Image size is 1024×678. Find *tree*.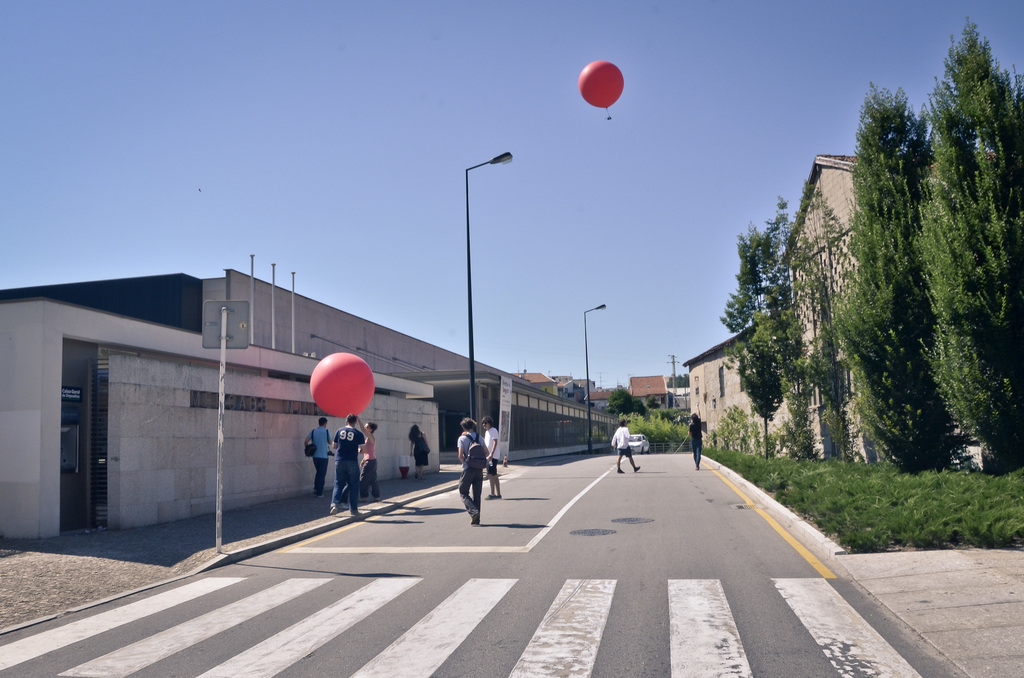
crop(826, 74, 982, 481).
